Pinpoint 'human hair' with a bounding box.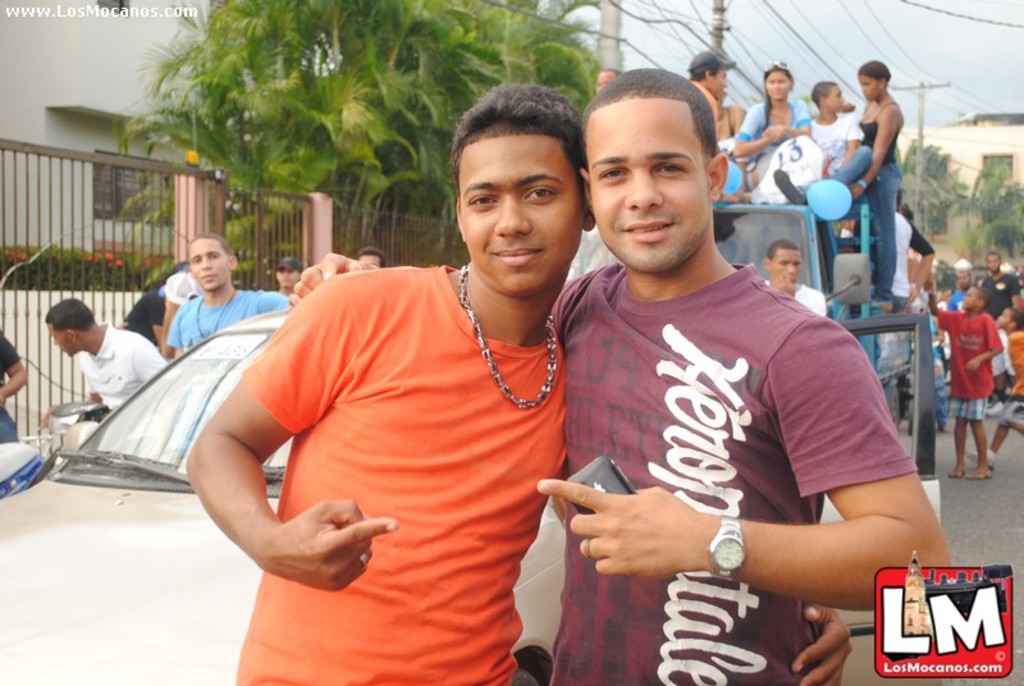
581,67,718,159.
